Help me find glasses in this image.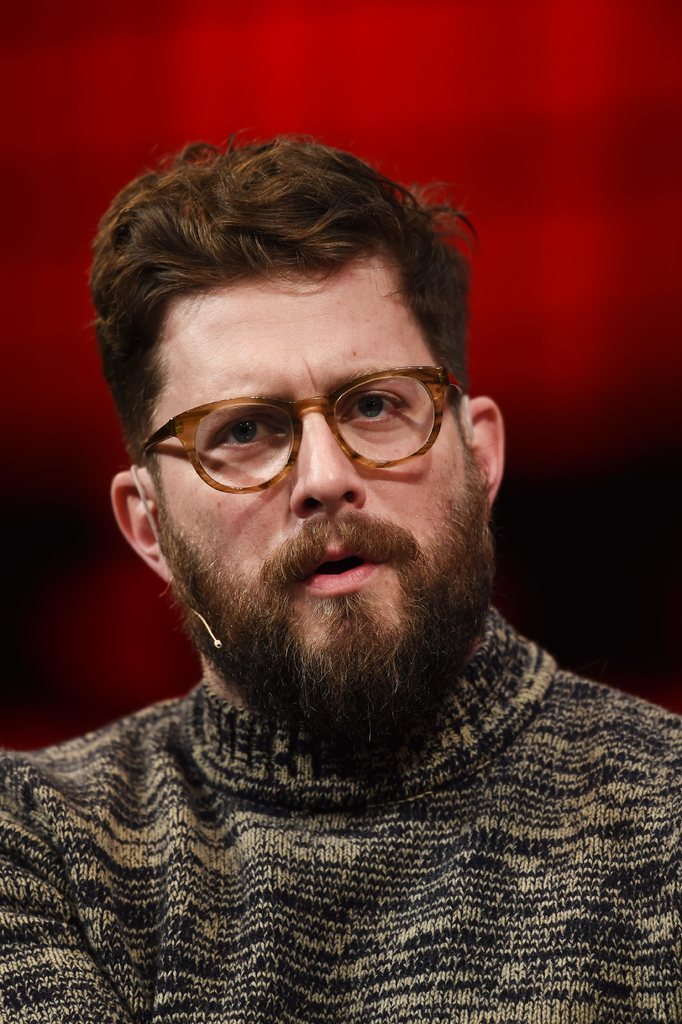
Found it: [141,347,476,498].
